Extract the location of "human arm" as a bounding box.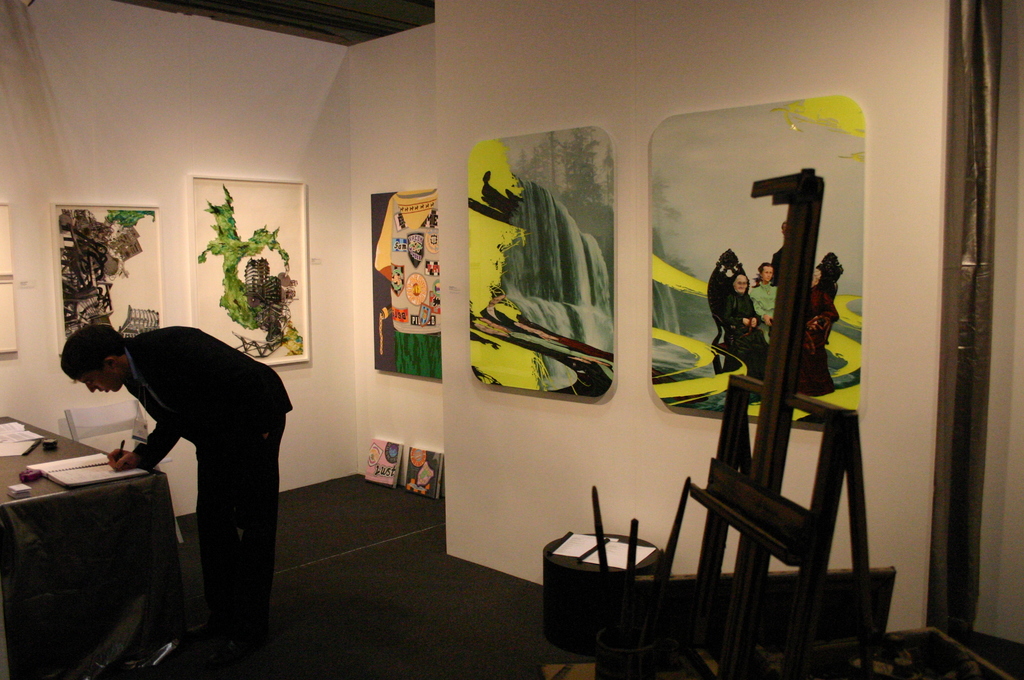
[751, 291, 769, 320].
